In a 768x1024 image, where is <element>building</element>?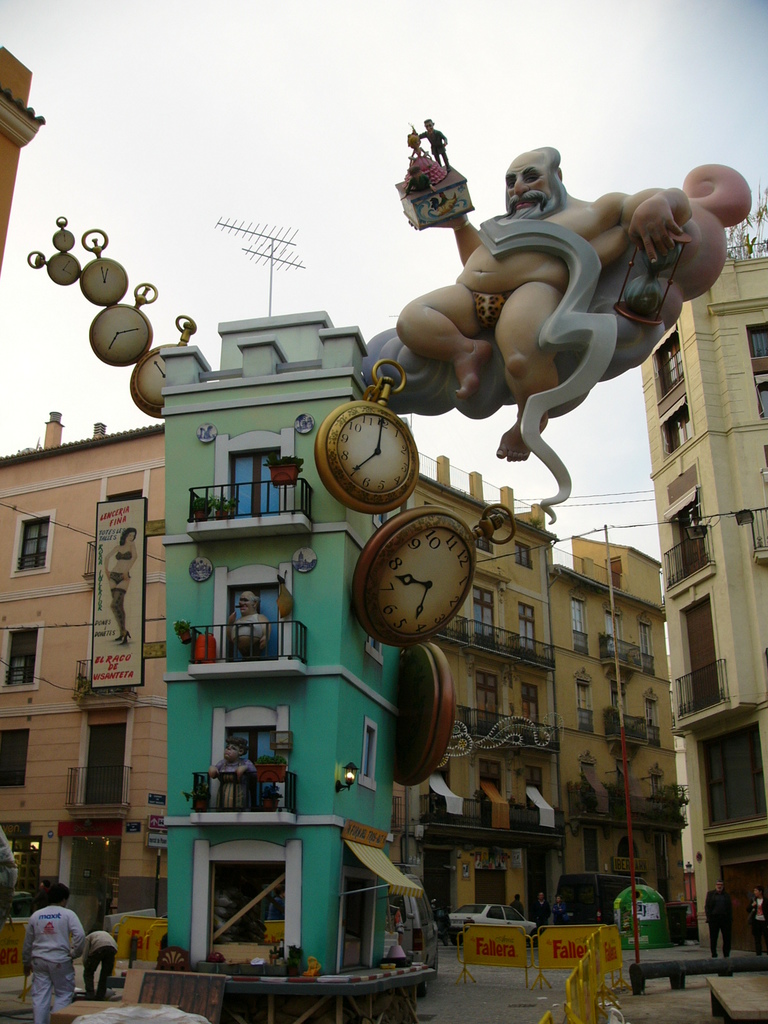
[x1=0, y1=405, x2=687, y2=953].
